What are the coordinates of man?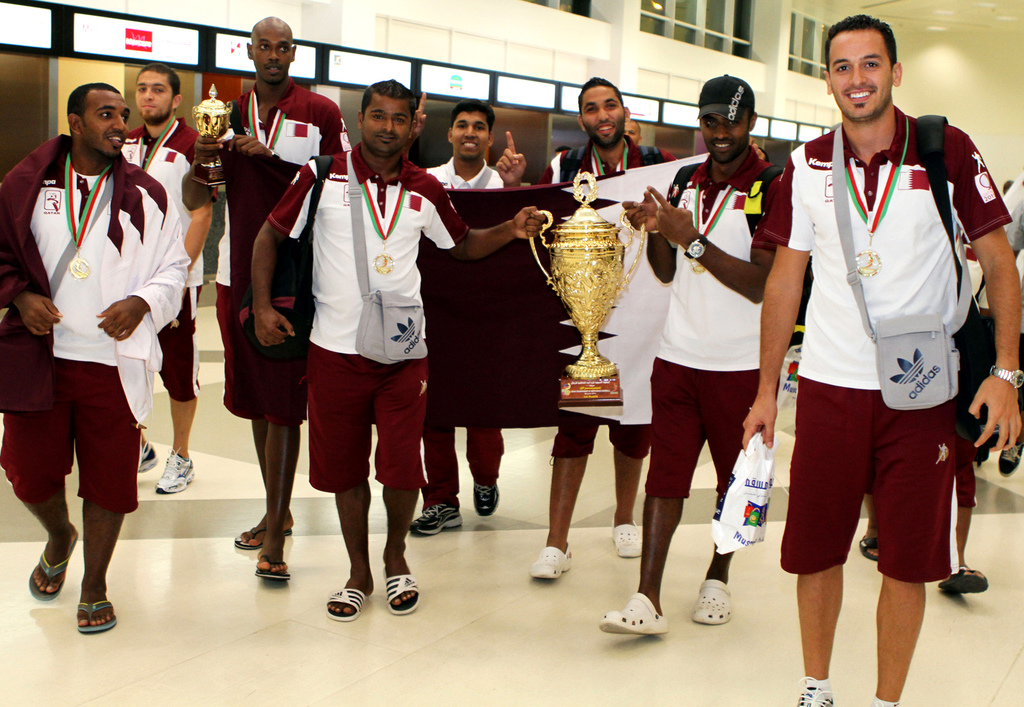
[119,62,218,491].
